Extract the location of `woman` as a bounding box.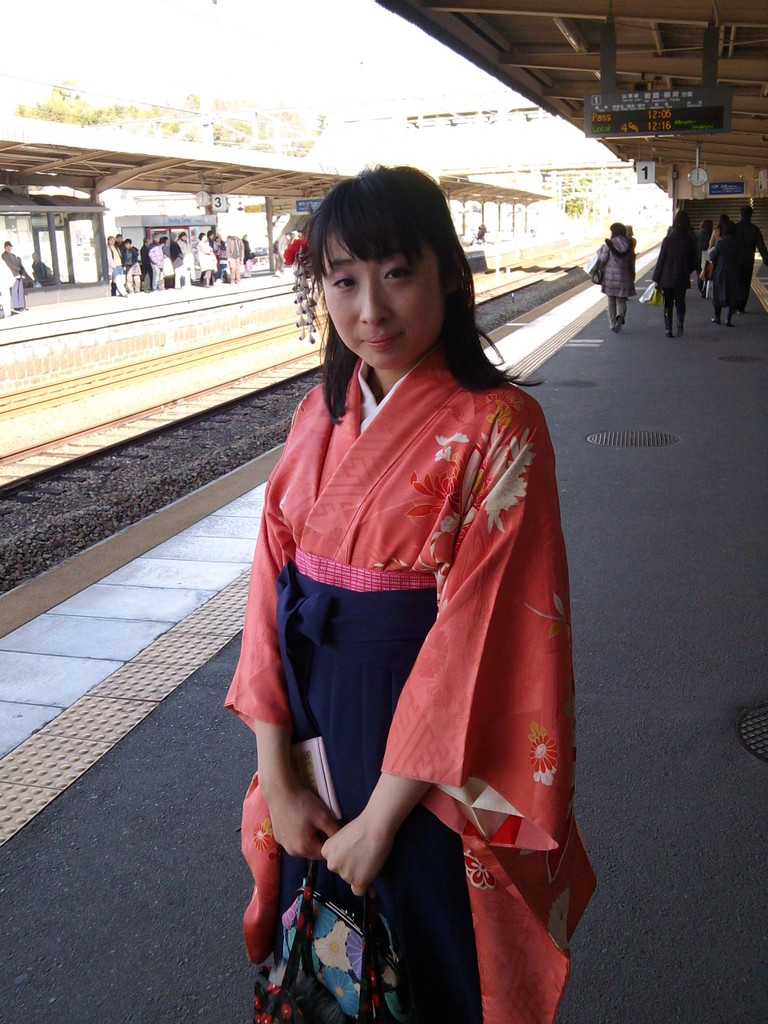
[x1=625, y1=224, x2=637, y2=300].
